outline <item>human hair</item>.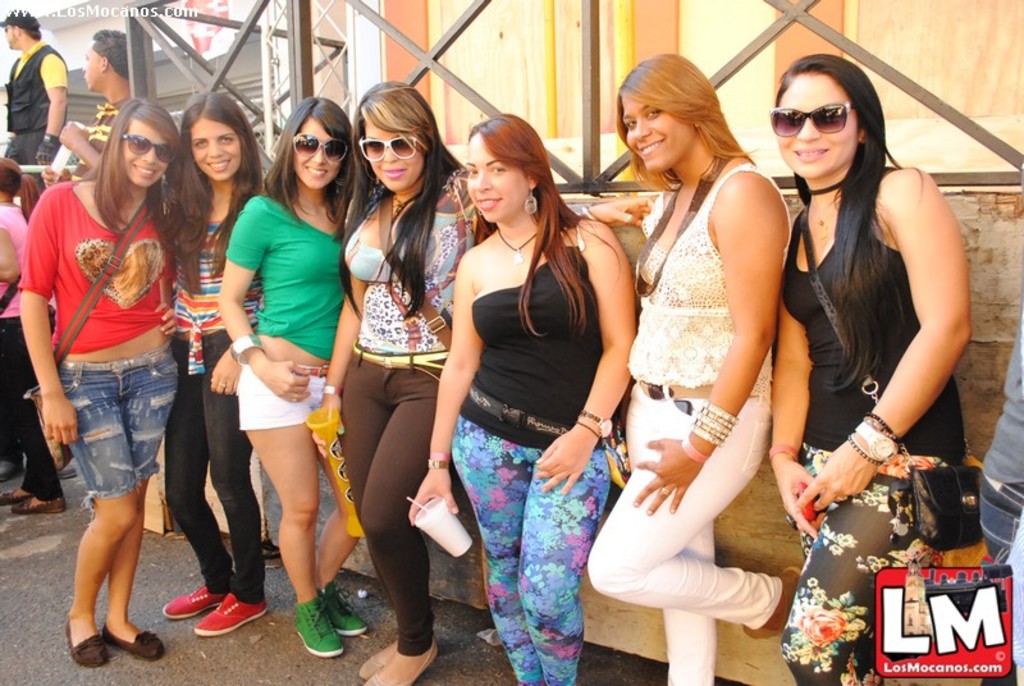
Outline: 337, 77, 461, 317.
